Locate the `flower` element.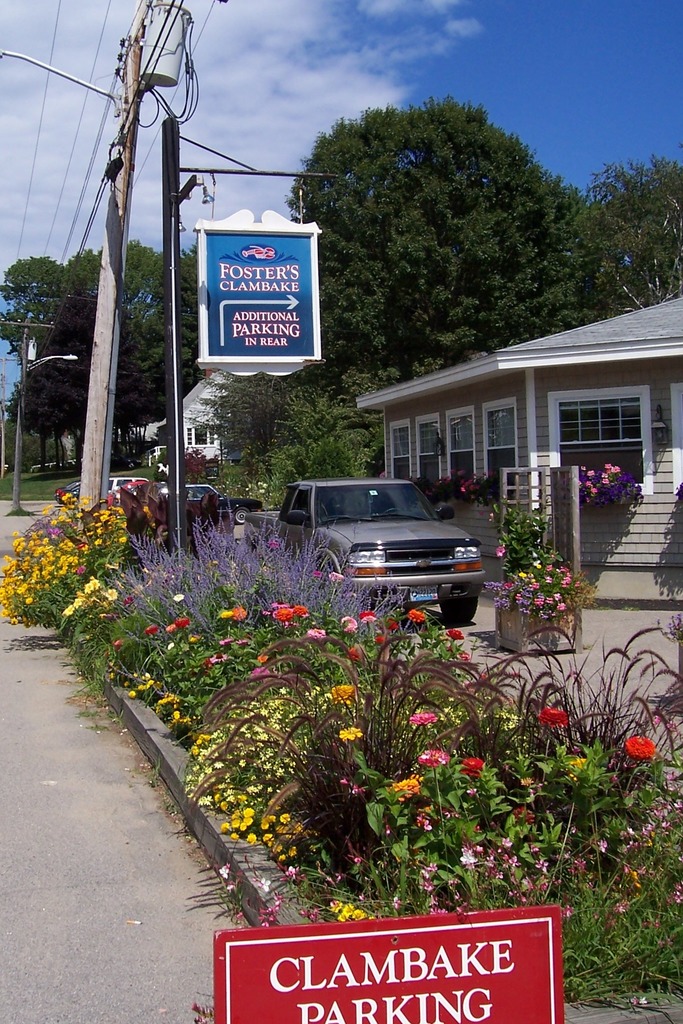
Element bbox: locate(455, 648, 468, 662).
